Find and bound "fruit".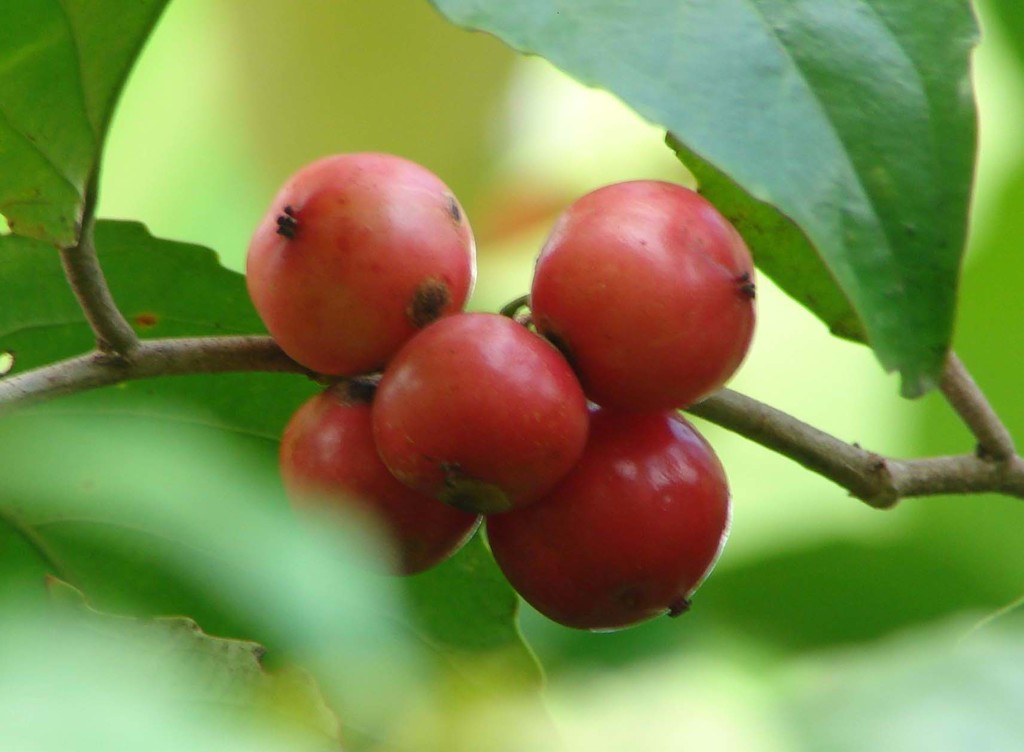
Bound: rect(483, 407, 732, 630).
